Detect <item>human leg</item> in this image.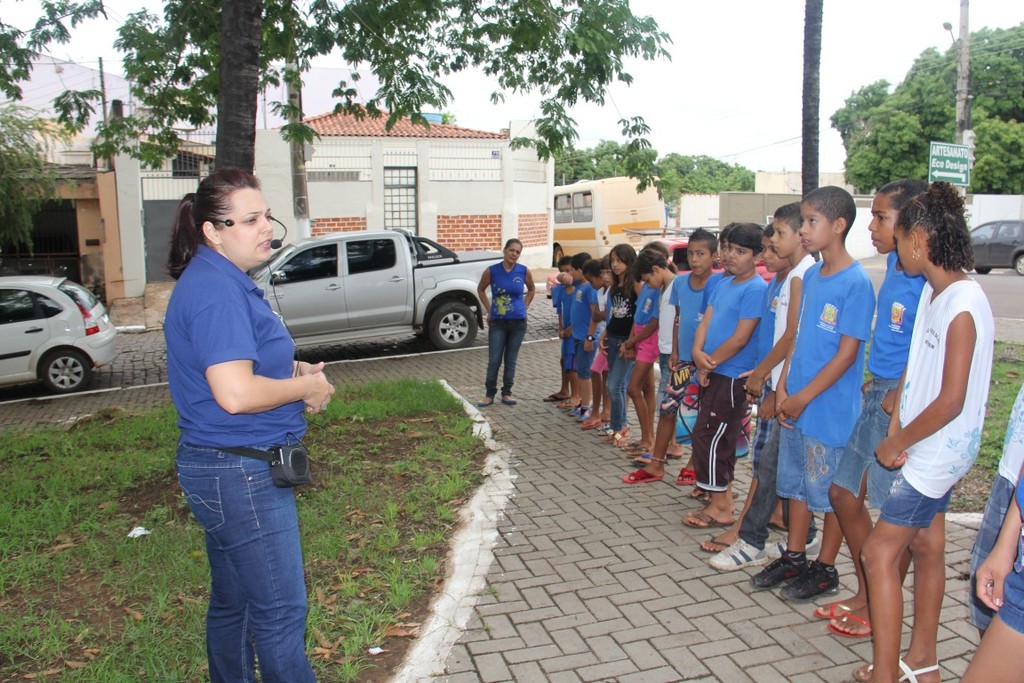
Detection: <region>484, 317, 524, 398</region>.
